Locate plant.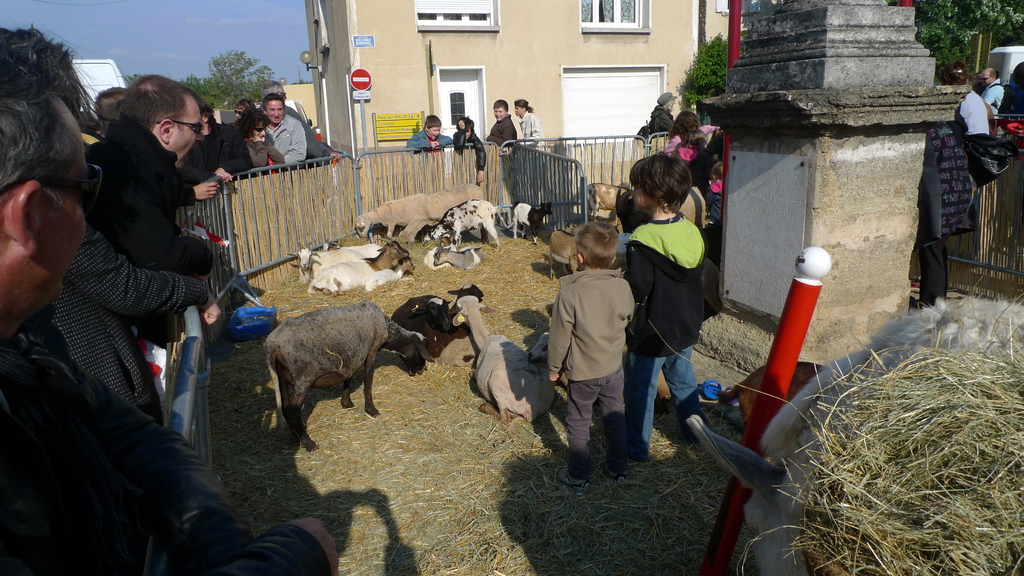
Bounding box: [915,0,1023,88].
